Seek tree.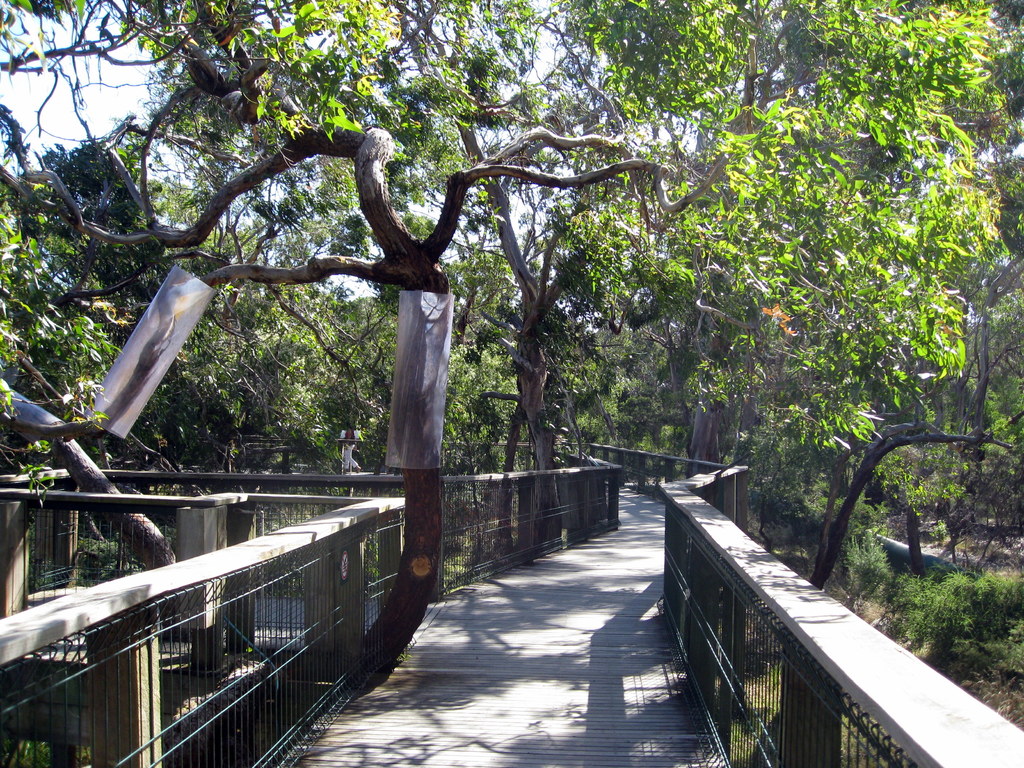
(x1=794, y1=305, x2=1023, y2=620).
